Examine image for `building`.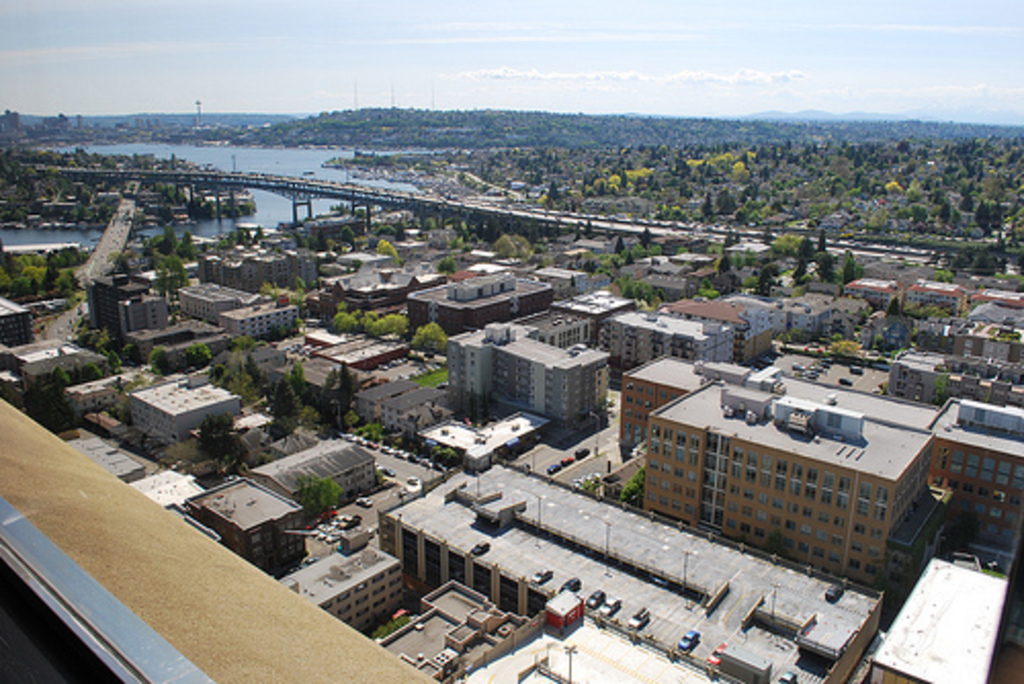
Examination result: x1=129 y1=467 x2=205 y2=506.
